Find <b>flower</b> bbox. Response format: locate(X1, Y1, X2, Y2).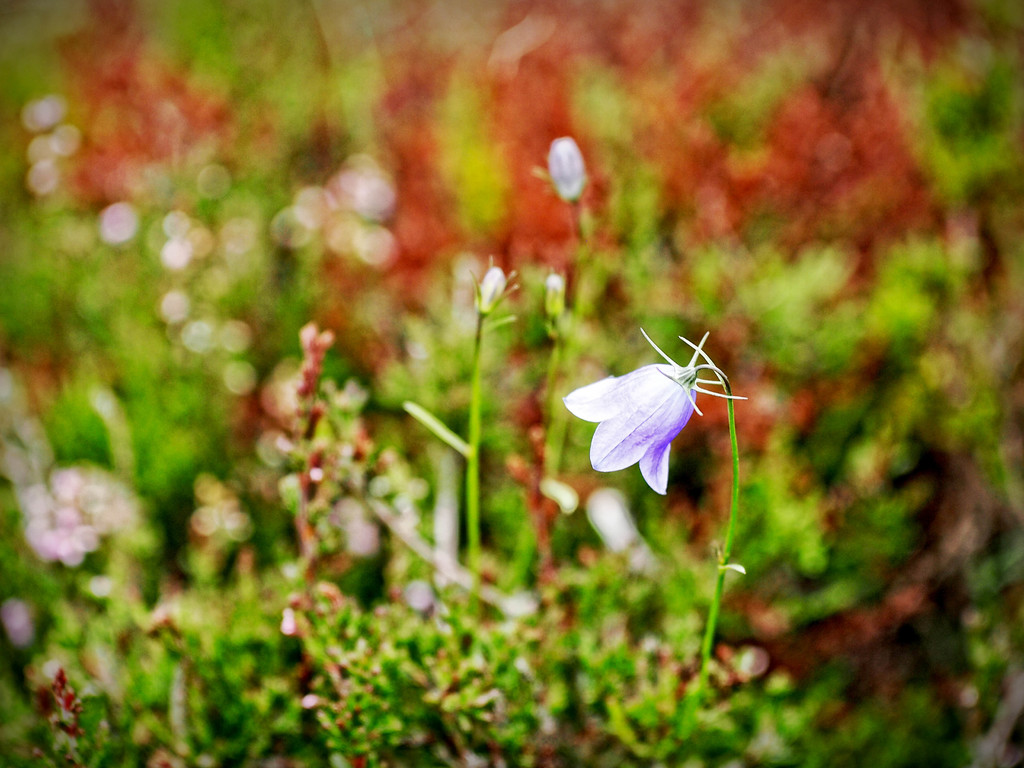
locate(568, 340, 730, 490).
